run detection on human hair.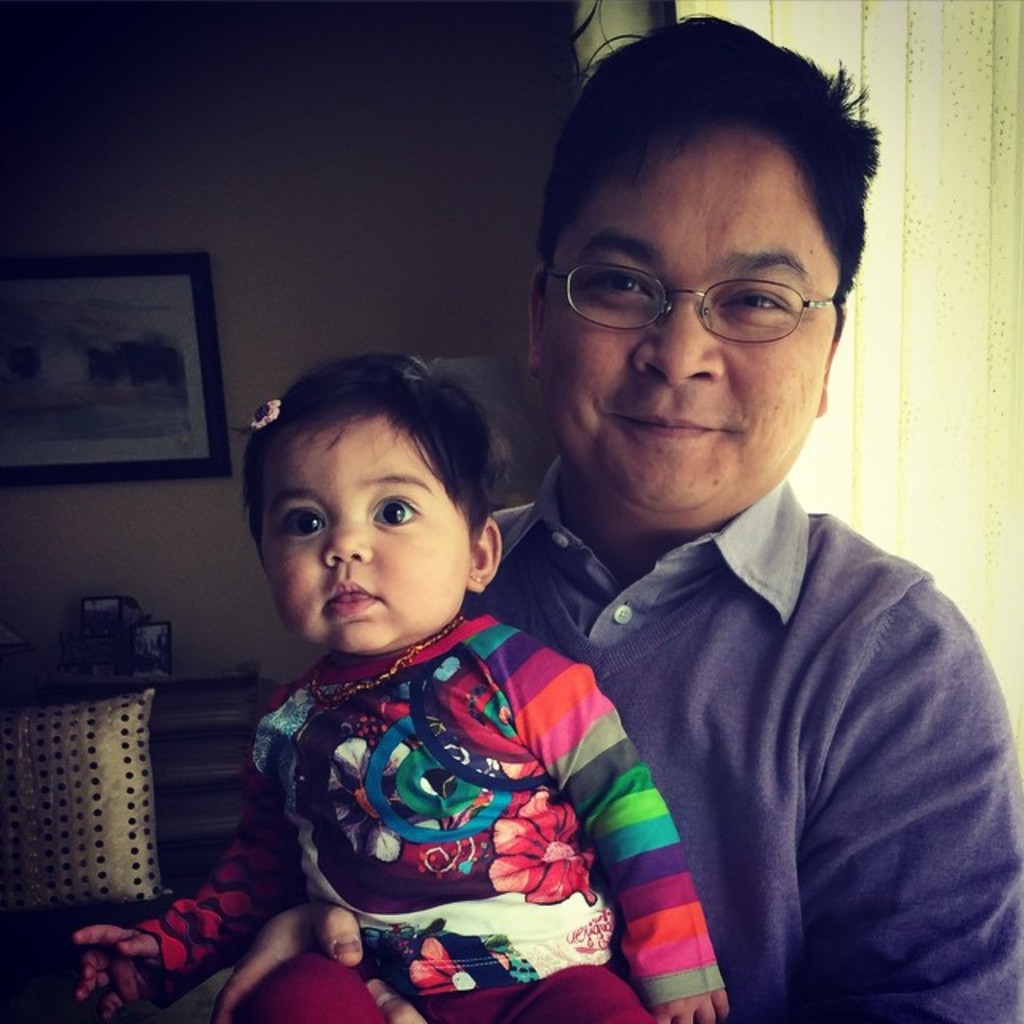
Result: box(240, 349, 502, 573).
